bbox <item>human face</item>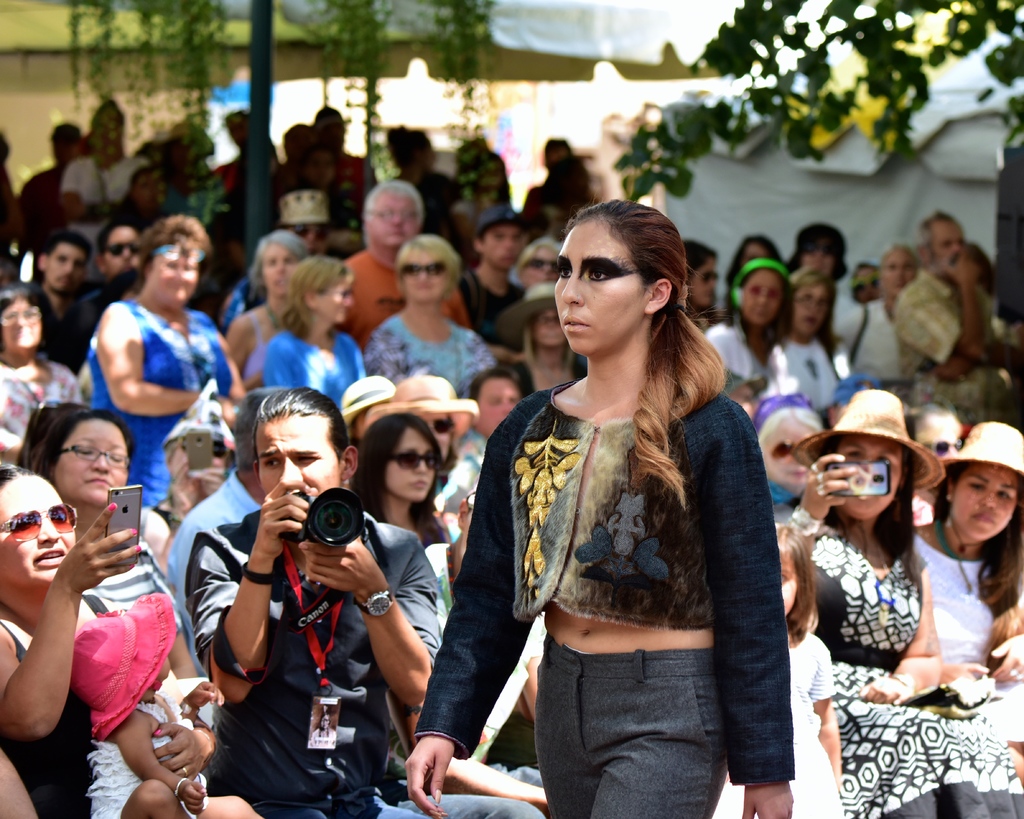
rect(157, 248, 204, 304)
